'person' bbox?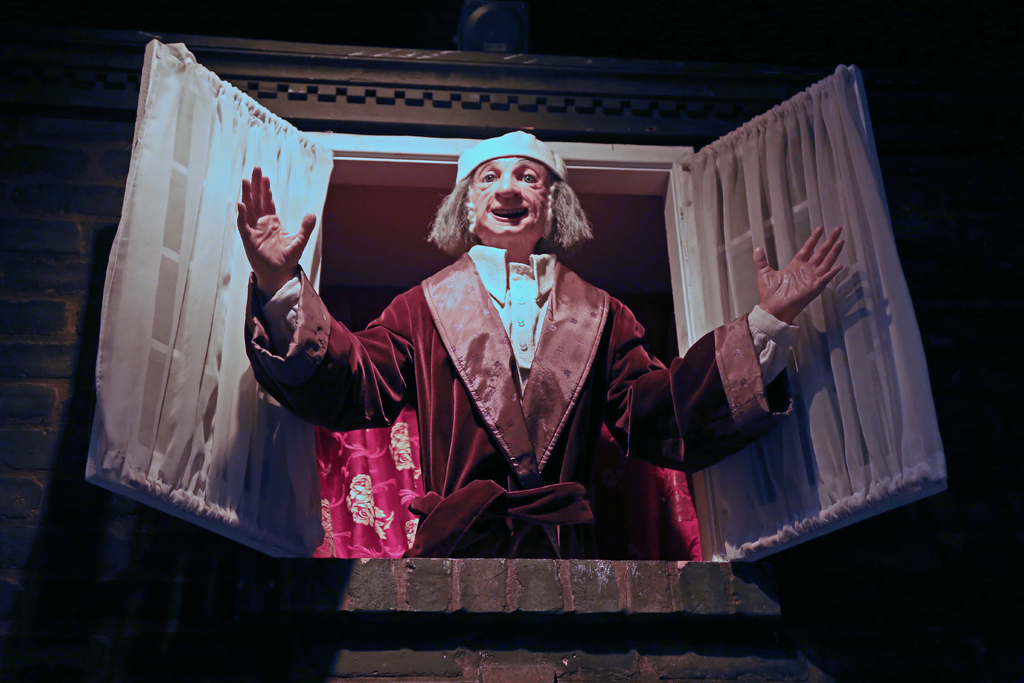
bbox=[235, 128, 846, 565]
